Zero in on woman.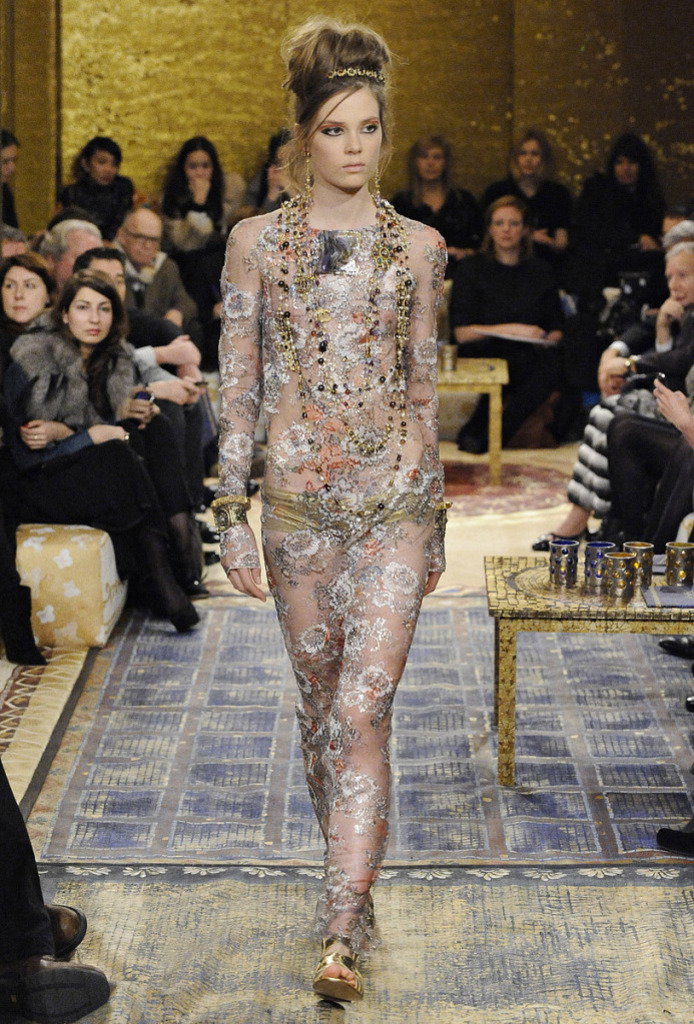
Zeroed in: Rect(2, 268, 193, 618).
